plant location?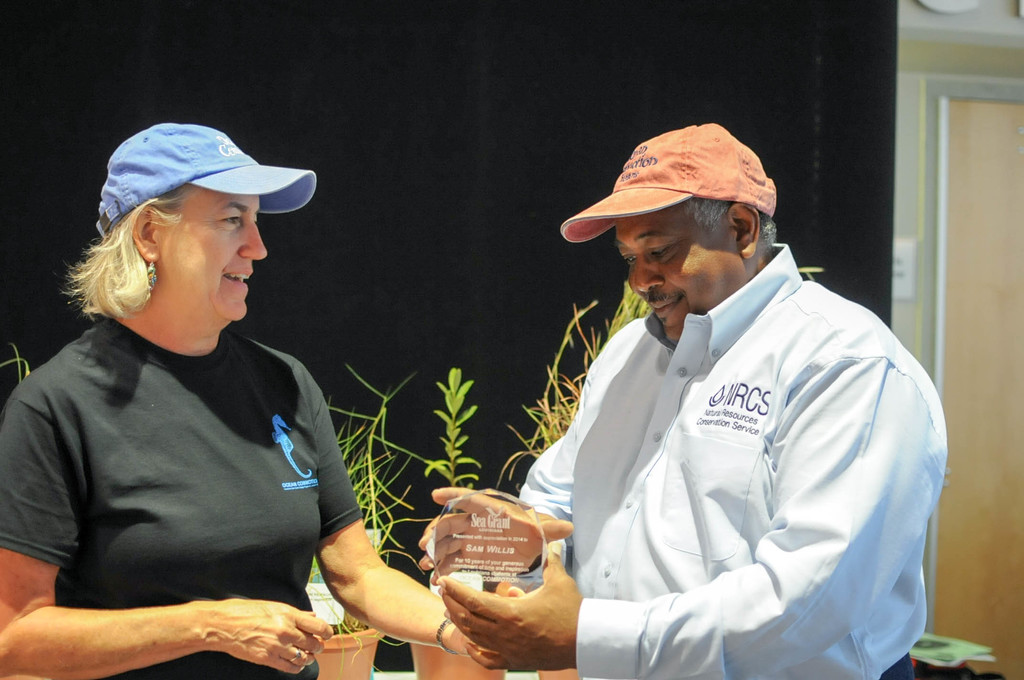
pyautogui.locateOnScreen(490, 281, 652, 488)
